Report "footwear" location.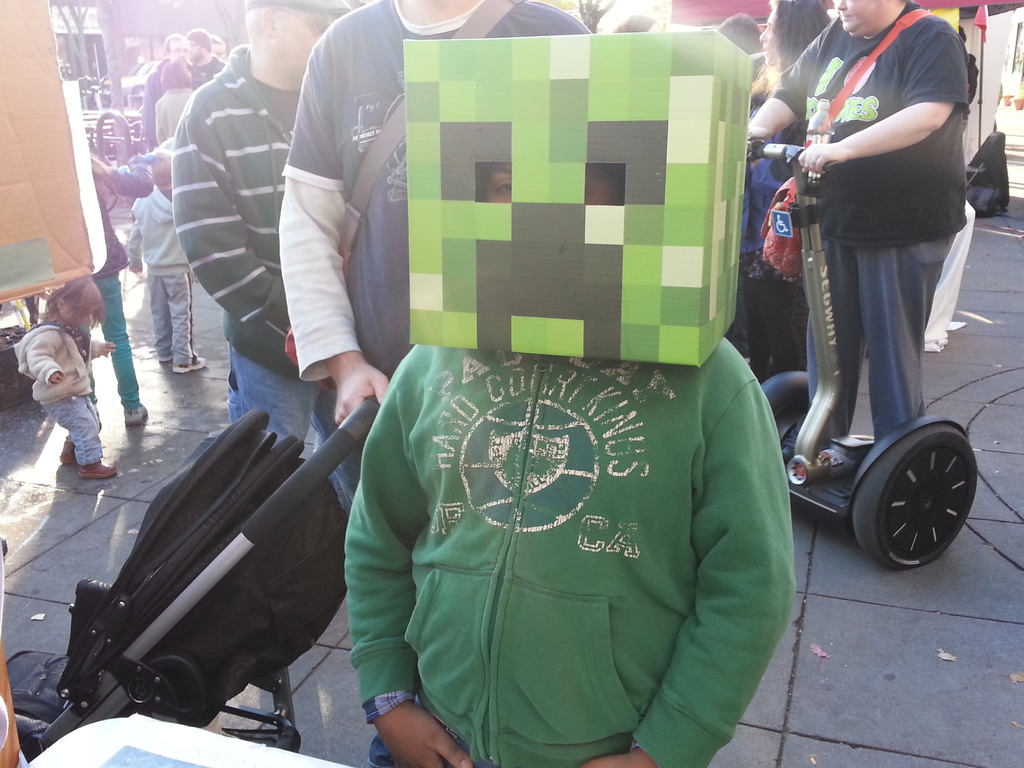
Report: detection(55, 436, 75, 463).
